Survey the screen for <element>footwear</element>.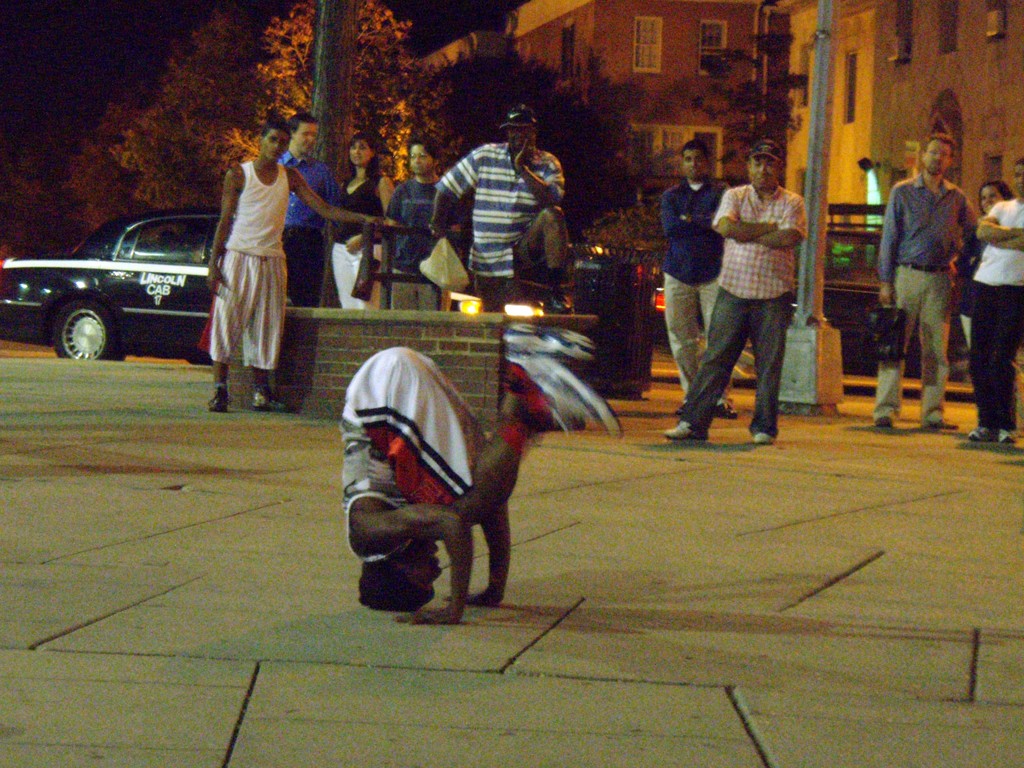
Survey found: x1=499, y1=319, x2=592, y2=357.
